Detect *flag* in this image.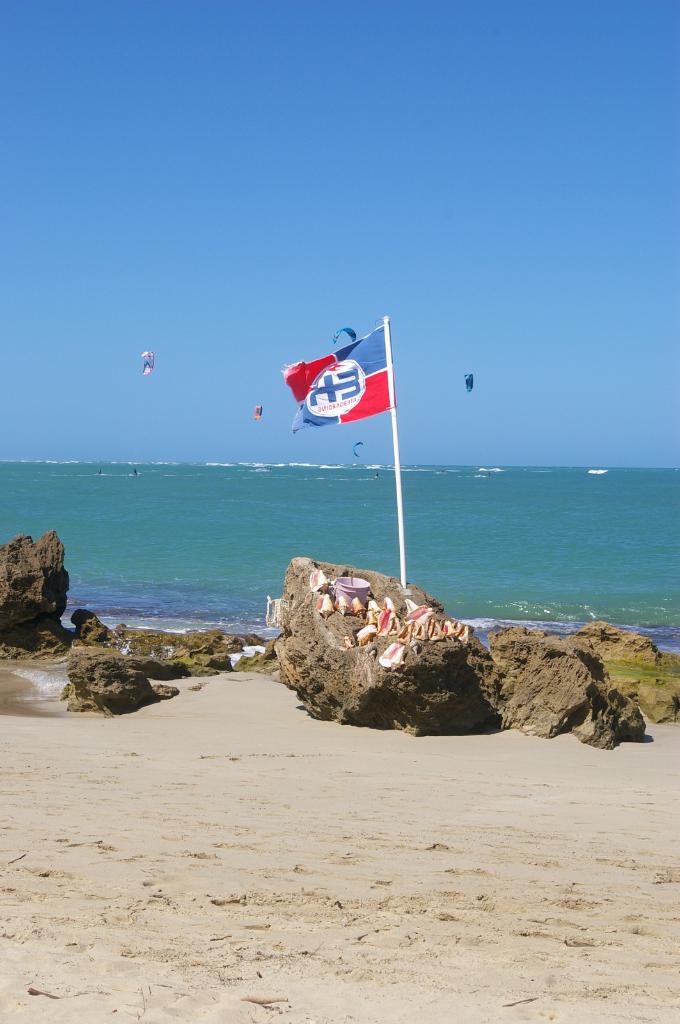
Detection: box=[275, 318, 425, 444].
